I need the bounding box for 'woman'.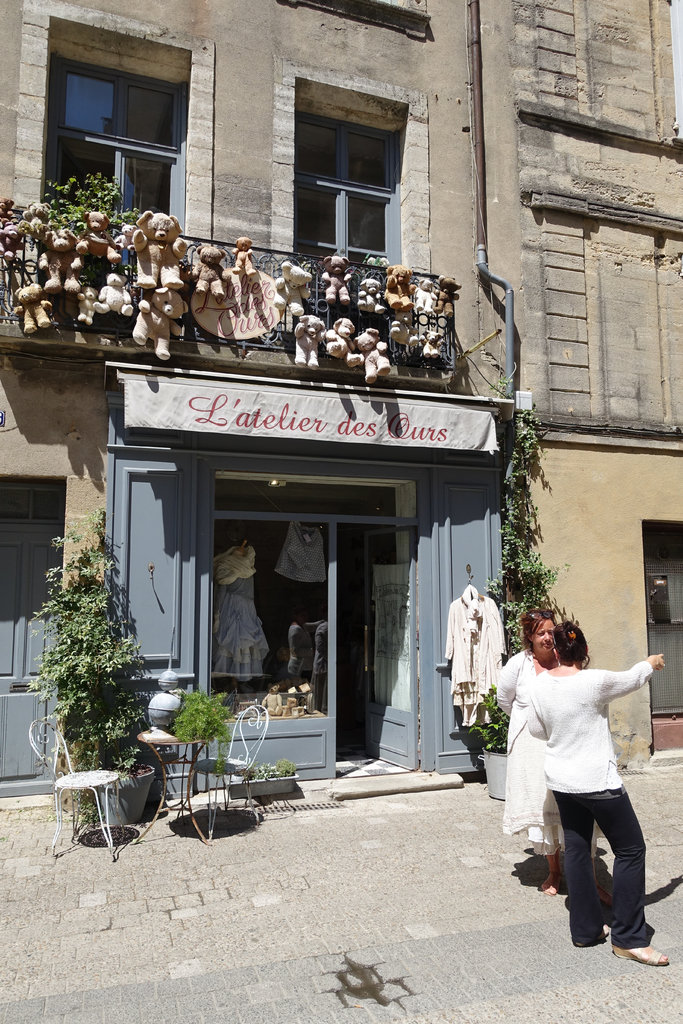
Here it is: rect(494, 606, 616, 897).
